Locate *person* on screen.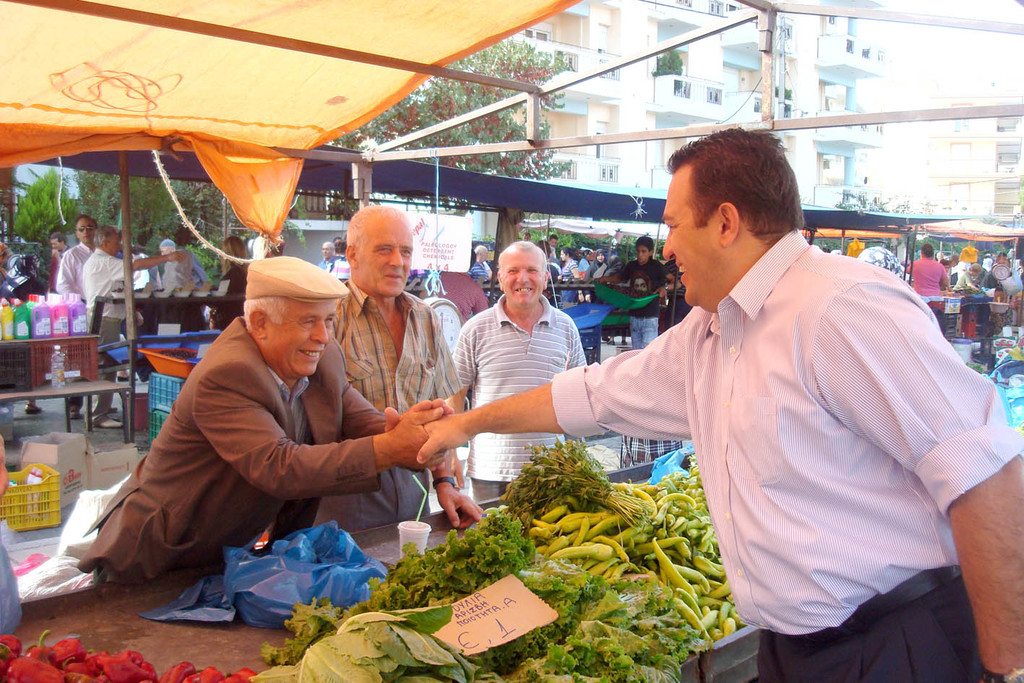
On screen at [597,236,669,348].
